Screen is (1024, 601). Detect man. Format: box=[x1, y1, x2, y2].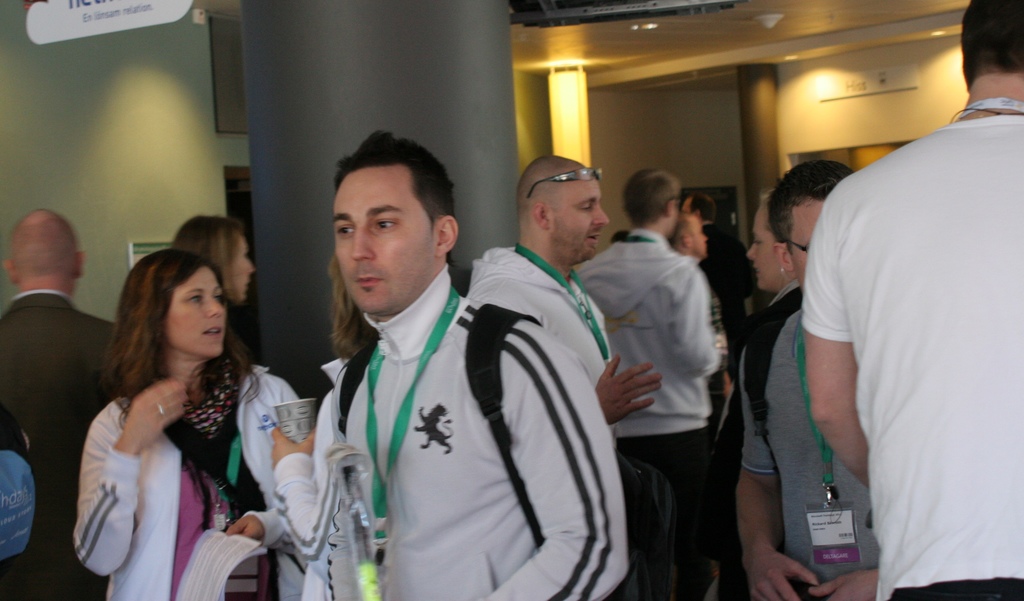
box=[464, 155, 663, 453].
